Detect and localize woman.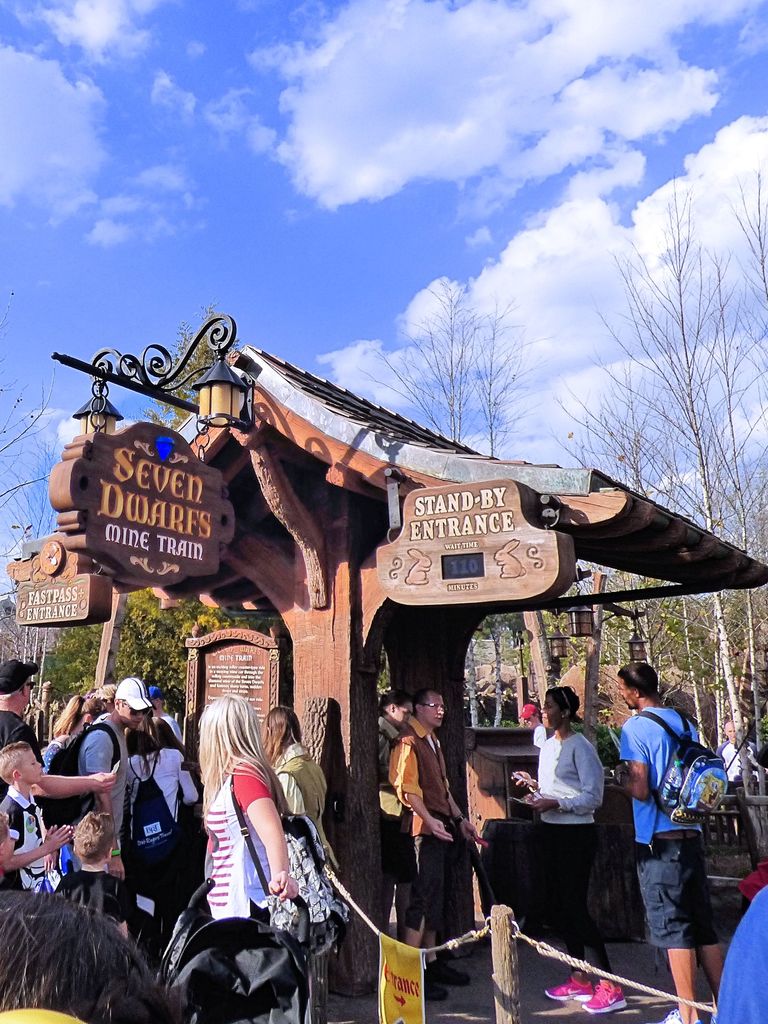
Localized at x1=511 y1=687 x2=626 y2=1019.
